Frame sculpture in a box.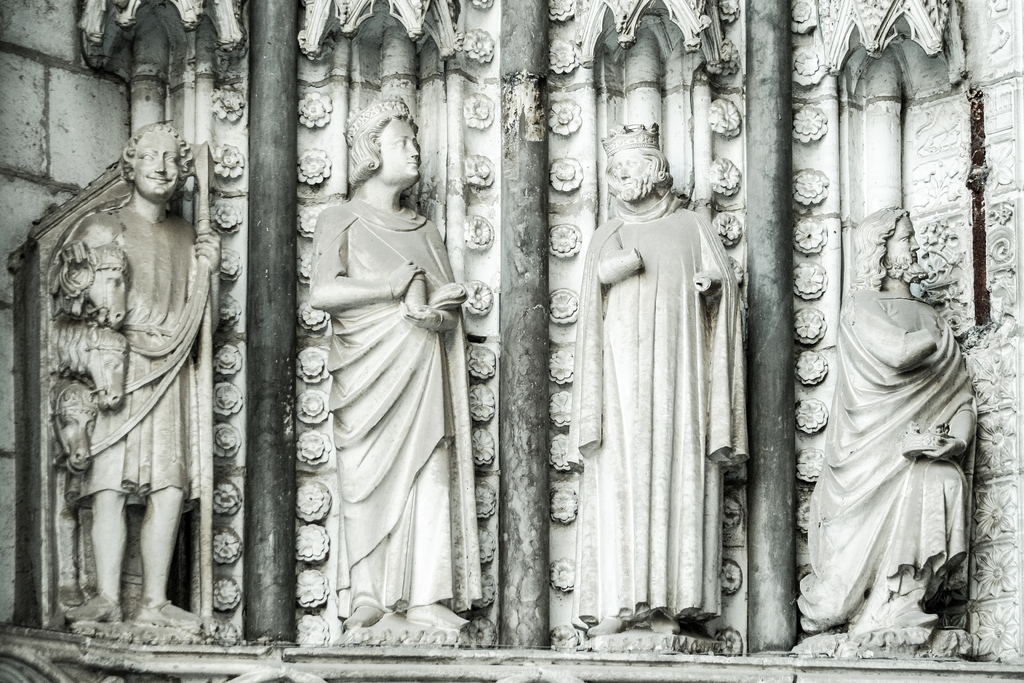
<region>712, 213, 740, 249</region>.
